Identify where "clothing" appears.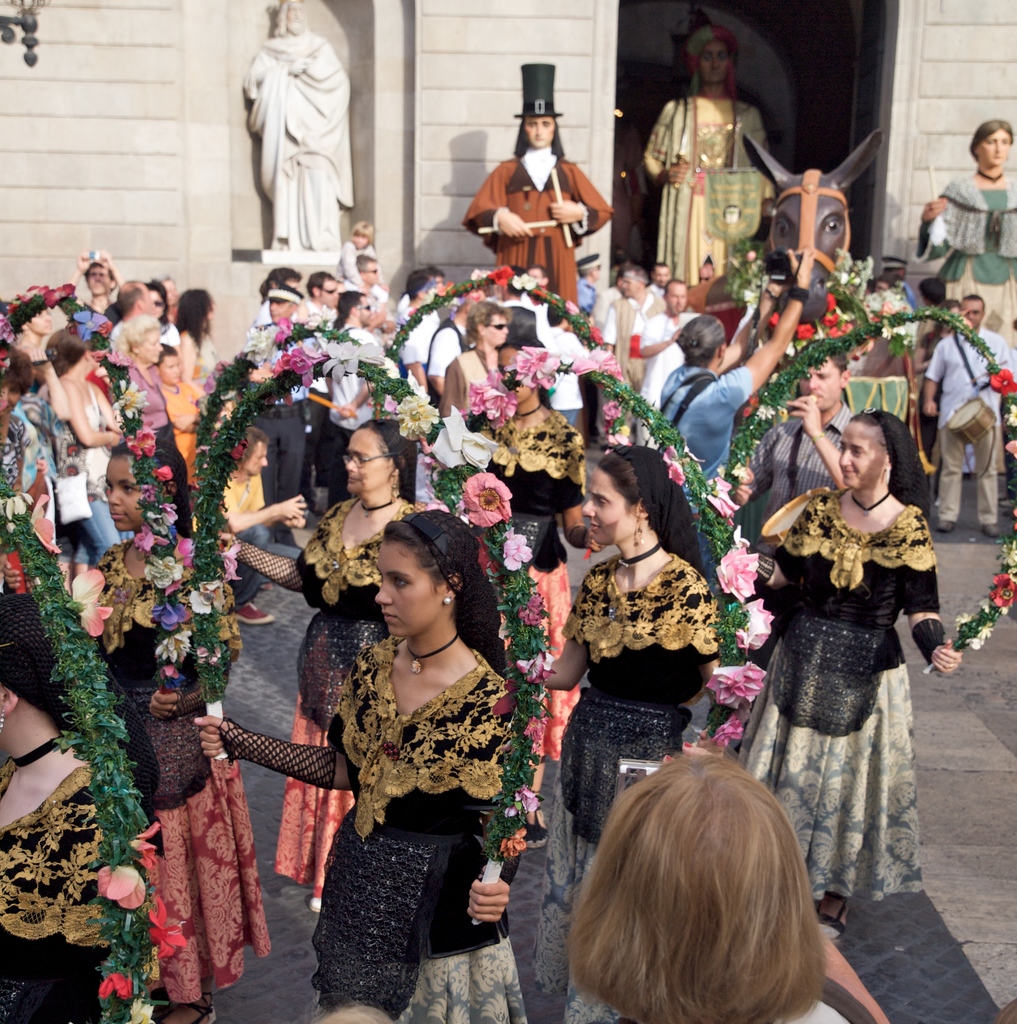
Appears at 317/325/390/493.
